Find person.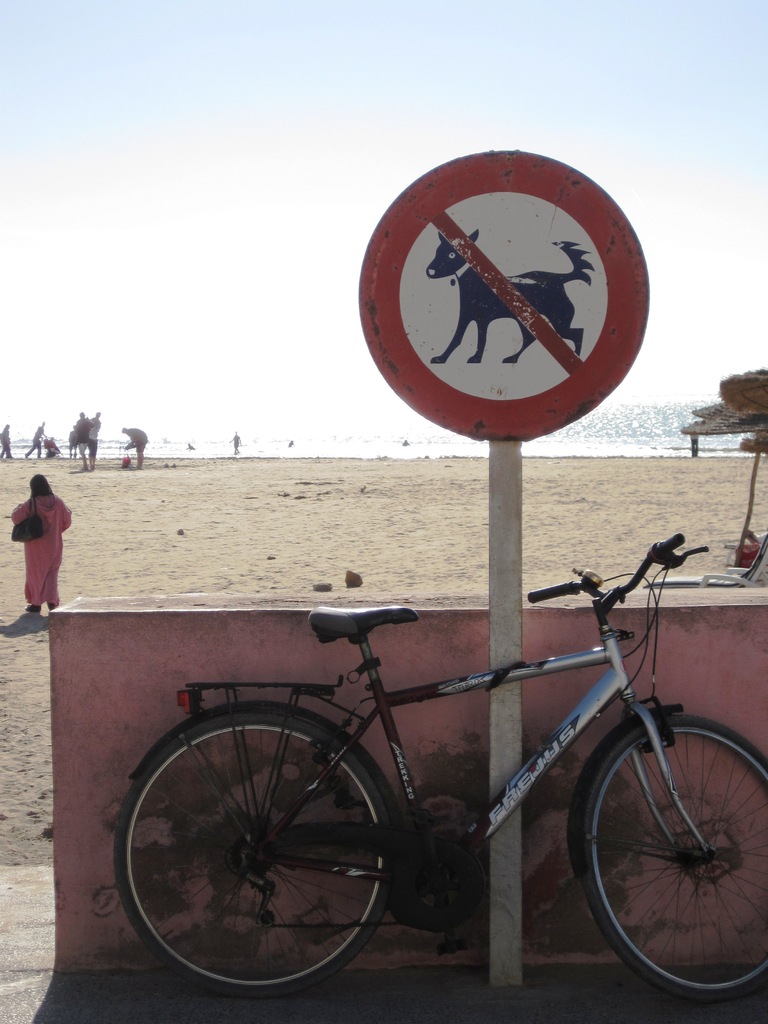
left=20, top=419, right=57, bottom=461.
